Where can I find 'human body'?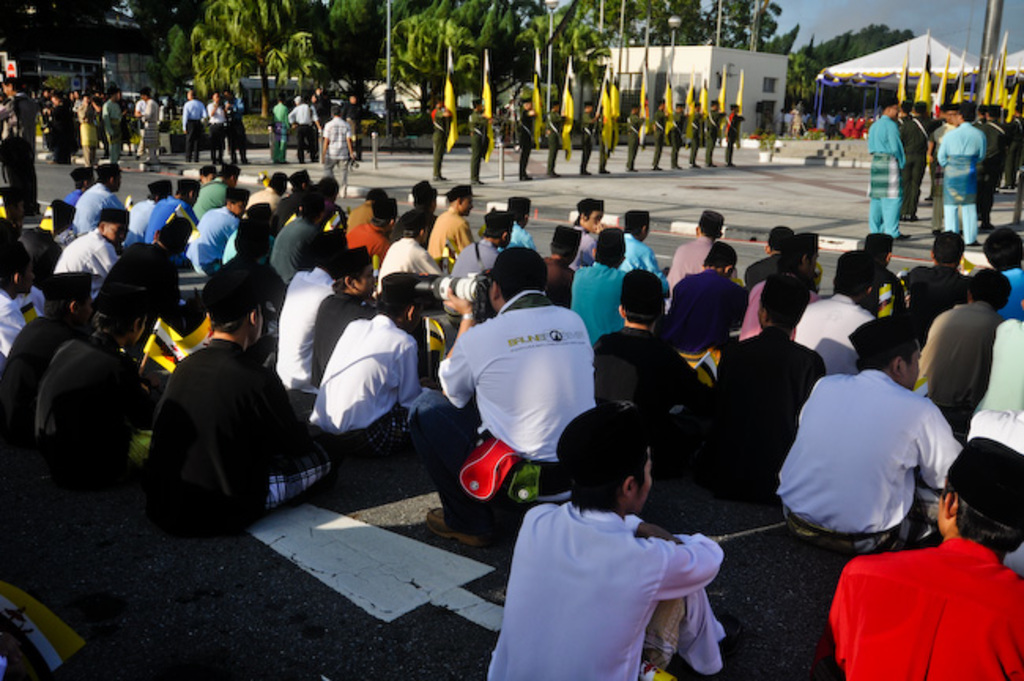
You can find it at [859,225,896,312].
